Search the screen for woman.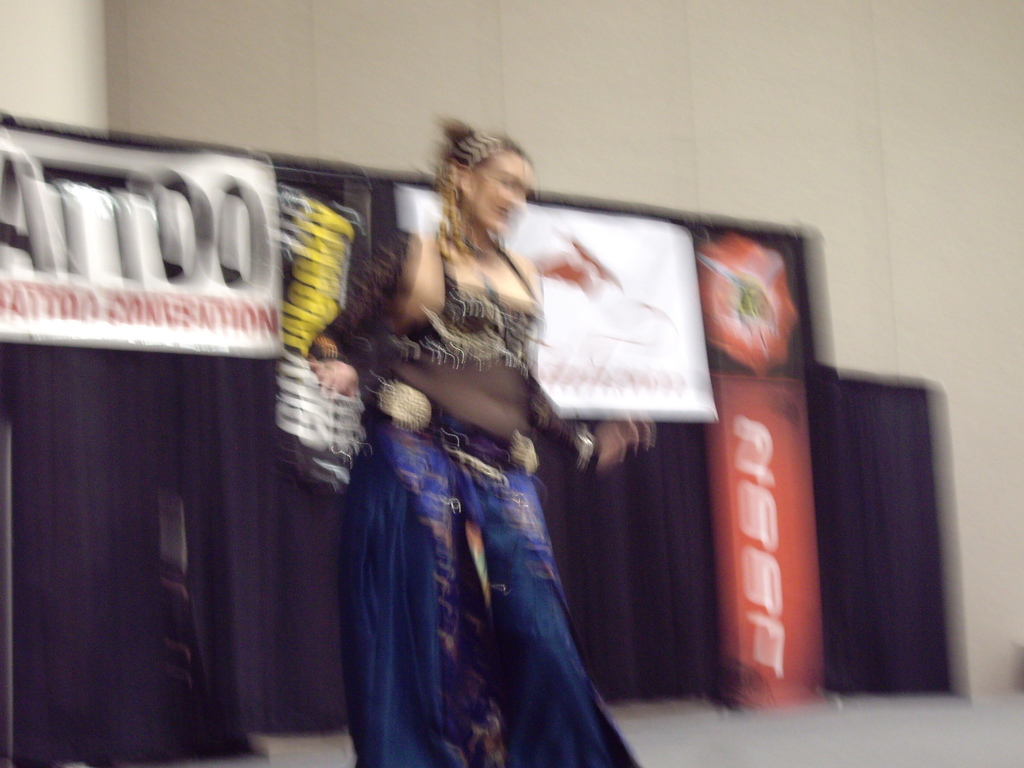
Found at rect(294, 113, 652, 767).
